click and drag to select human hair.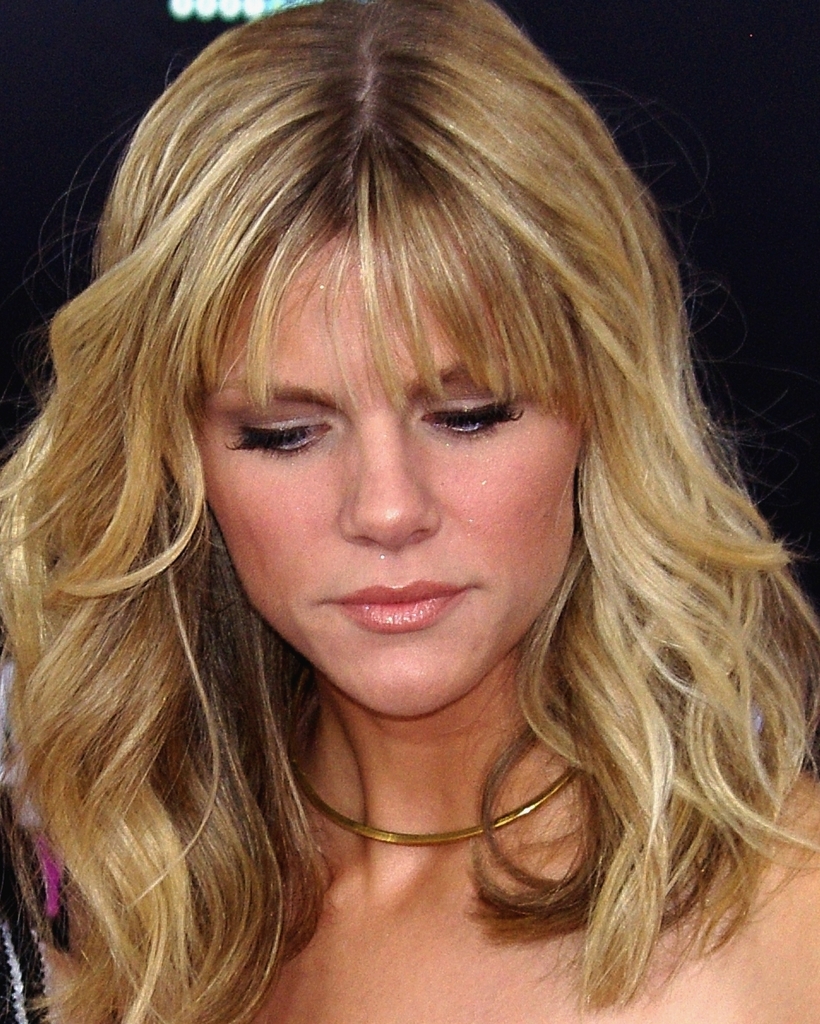
Selection: {"x1": 0, "y1": 0, "x2": 819, "y2": 1023}.
